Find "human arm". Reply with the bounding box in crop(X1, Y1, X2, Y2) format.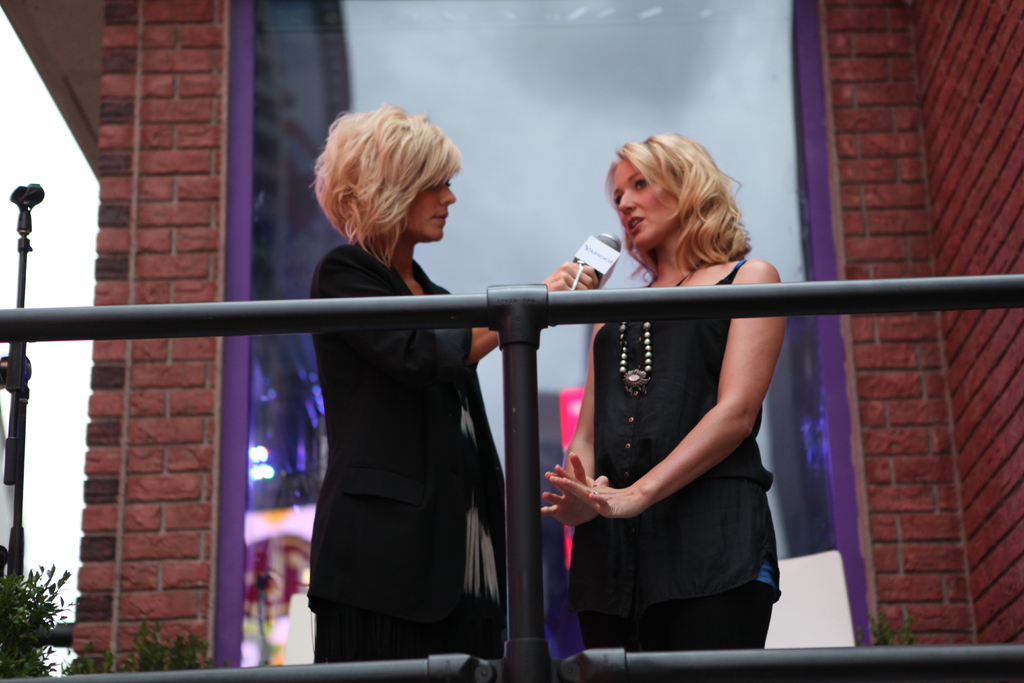
crop(552, 265, 784, 514).
